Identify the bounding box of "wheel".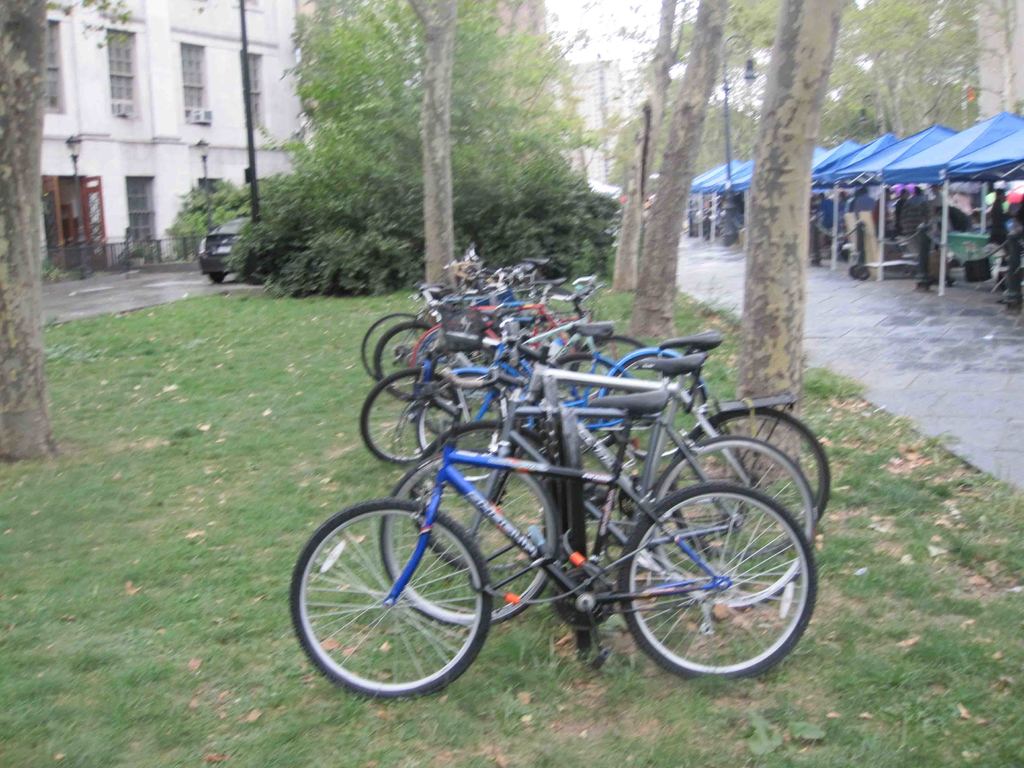
(409, 414, 568, 570).
